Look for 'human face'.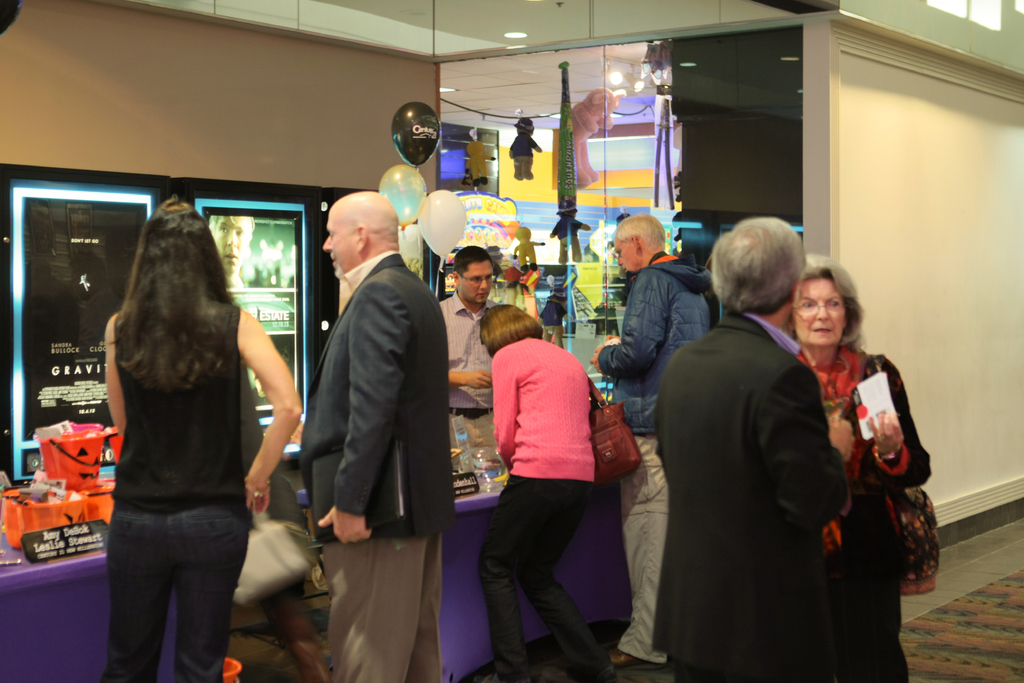
Found: x1=317, y1=216, x2=358, y2=274.
